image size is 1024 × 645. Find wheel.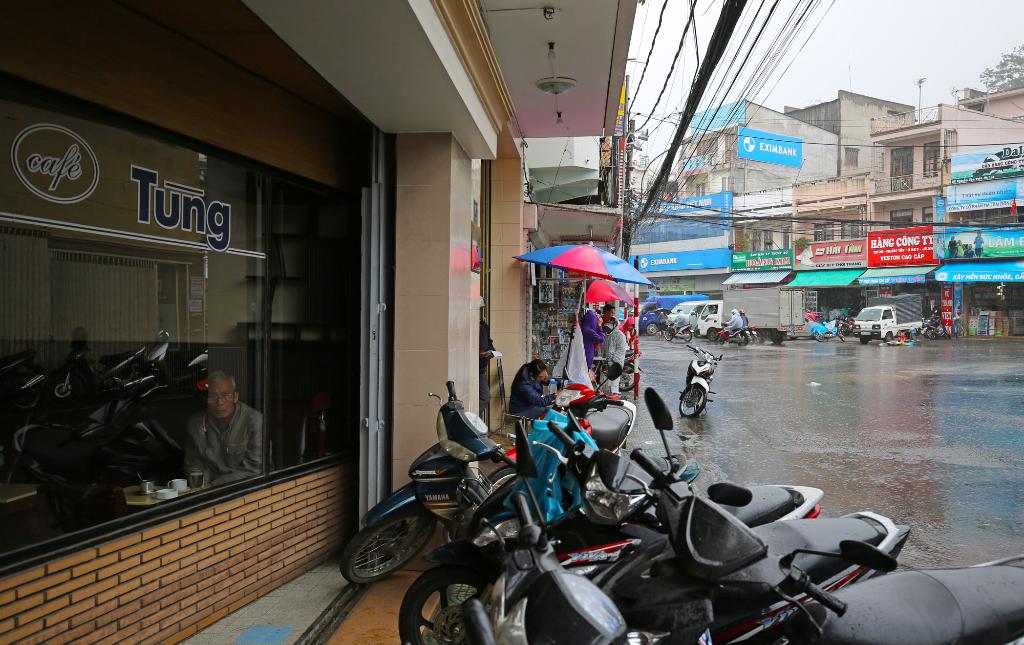
bbox(419, 571, 504, 640).
